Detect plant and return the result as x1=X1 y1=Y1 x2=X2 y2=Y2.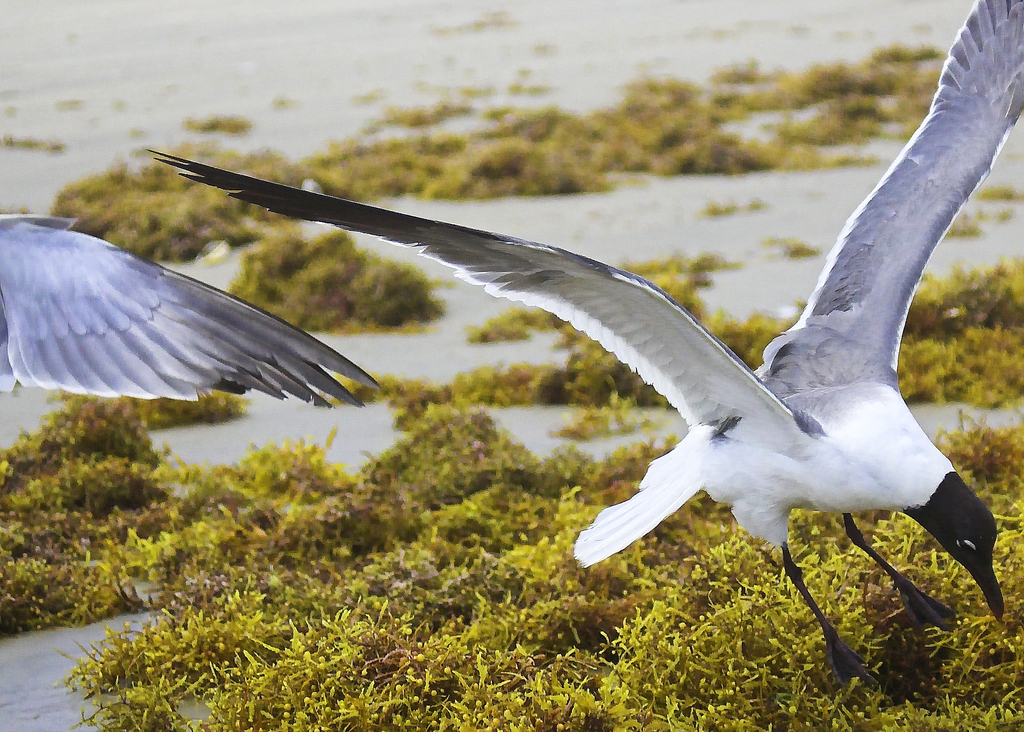
x1=708 y1=198 x2=763 y2=211.
